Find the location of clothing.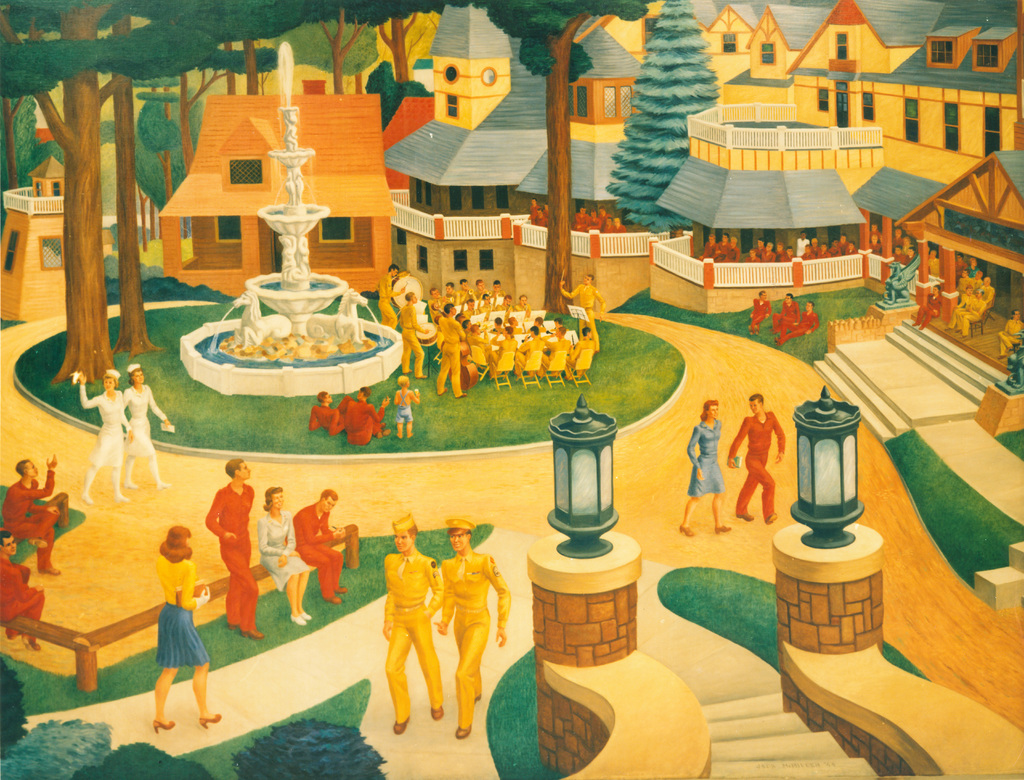
Location: locate(14, 560, 29, 582).
